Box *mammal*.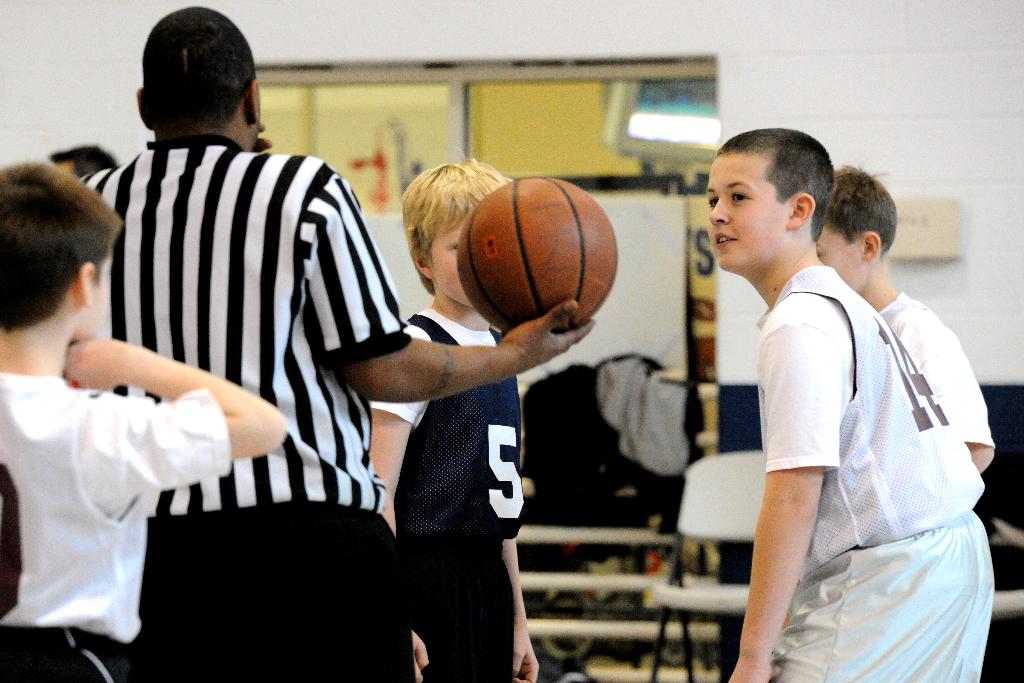
rect(45, 143, 119, 186).
